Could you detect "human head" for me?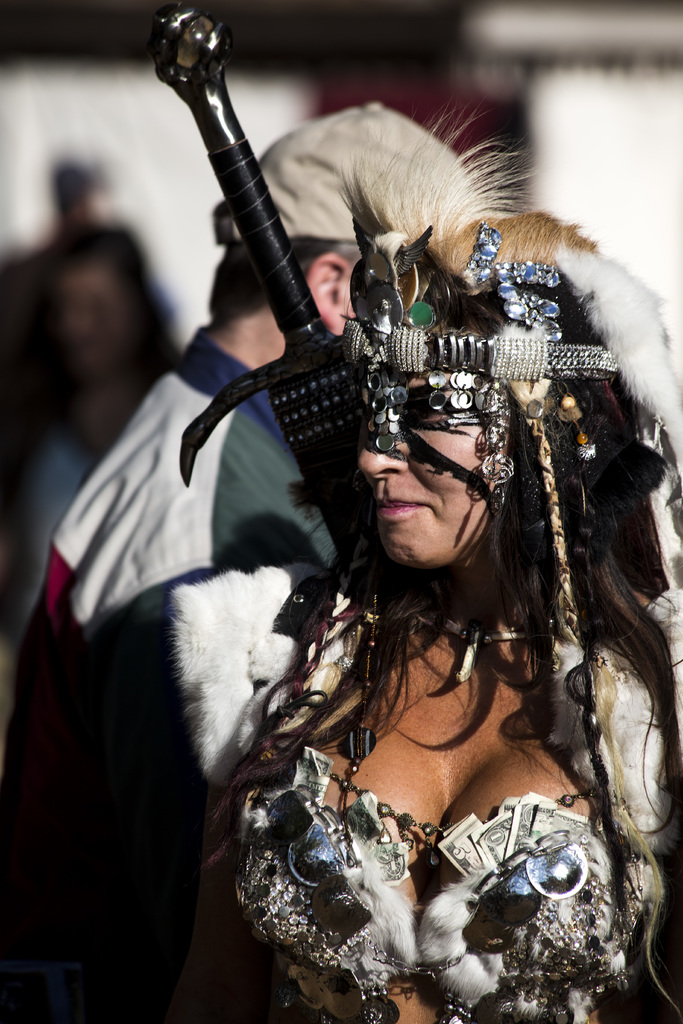
Detection result: (left=51, top=161, right=103, bottom=225).
